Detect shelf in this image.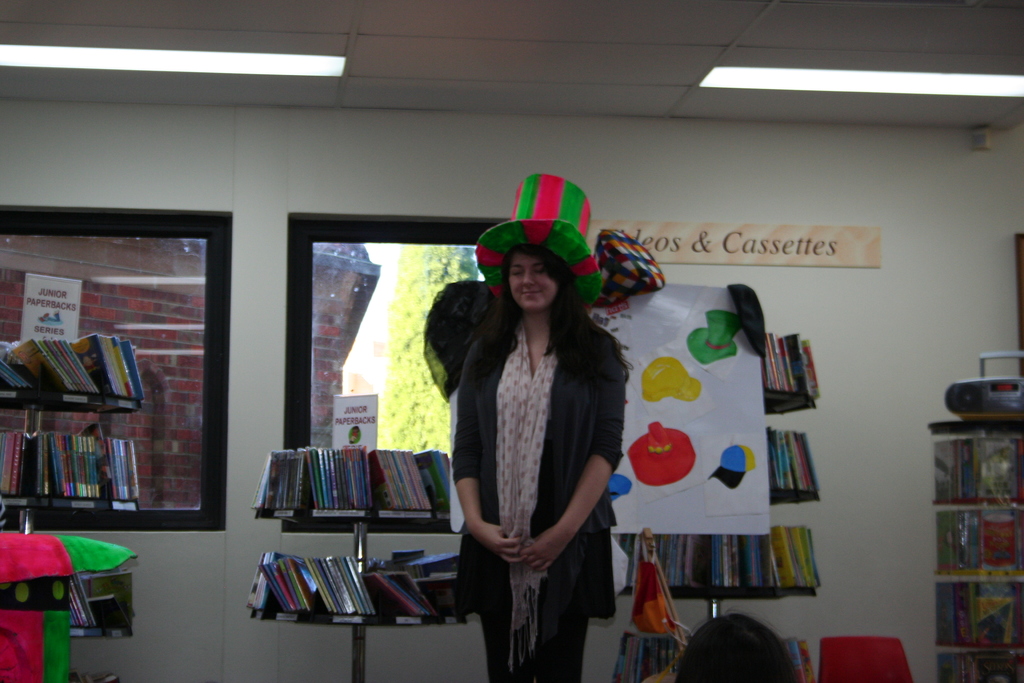
Detection: crop(924, 391, 1023, 661).
